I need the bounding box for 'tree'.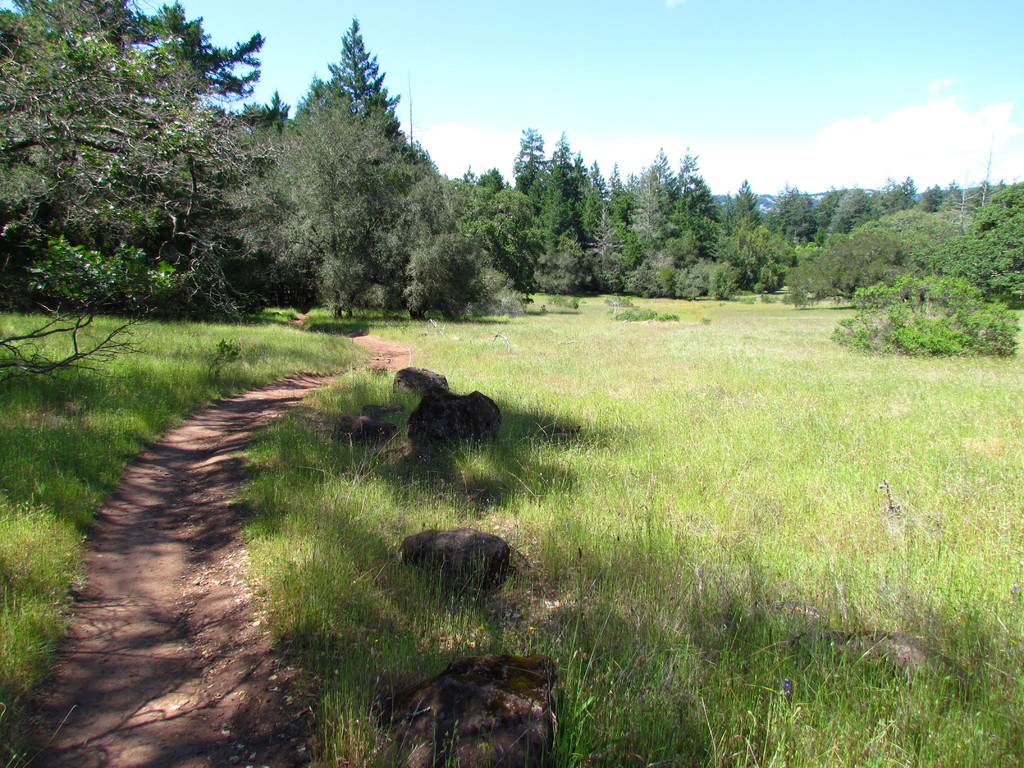
Here it is: bbox=[246, 71, 483, 325].
